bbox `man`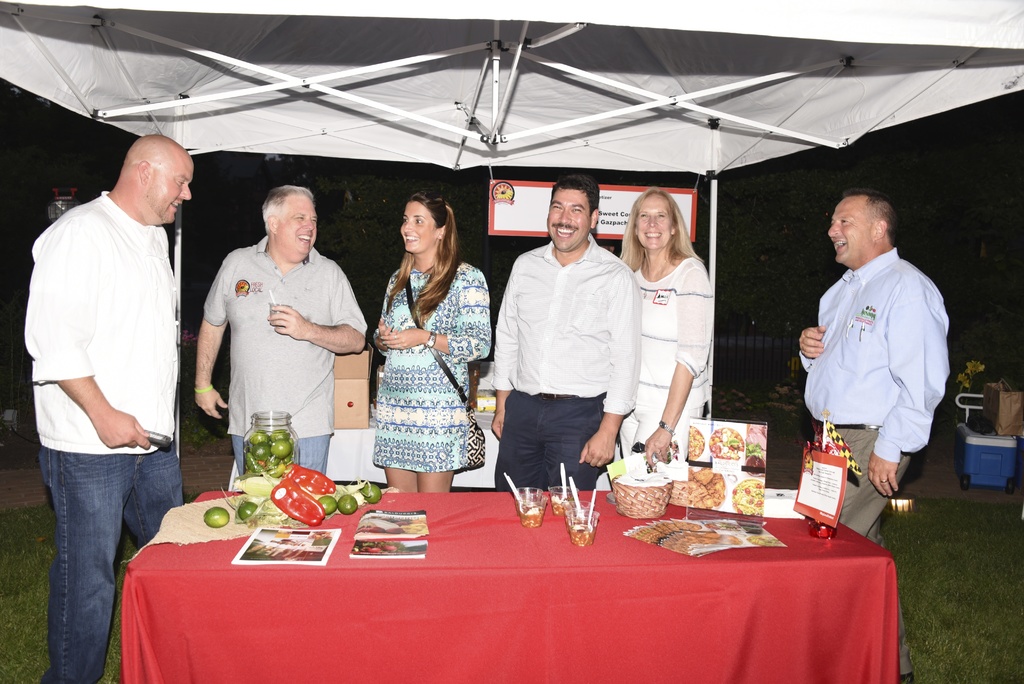
(26,136,194,683)
